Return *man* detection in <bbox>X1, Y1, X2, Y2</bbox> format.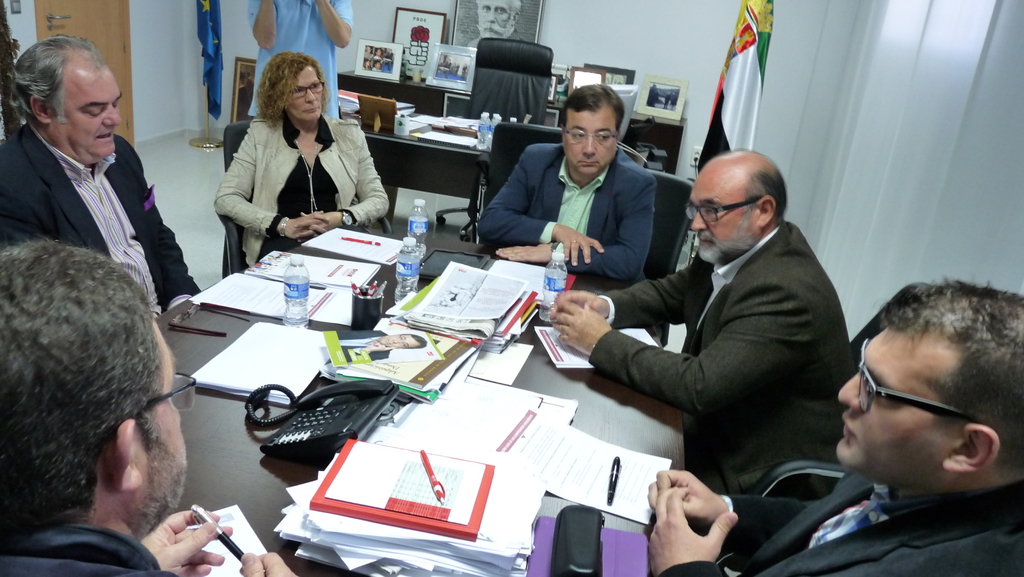
<bbox>476, 81, 657, 285</bbox>.
